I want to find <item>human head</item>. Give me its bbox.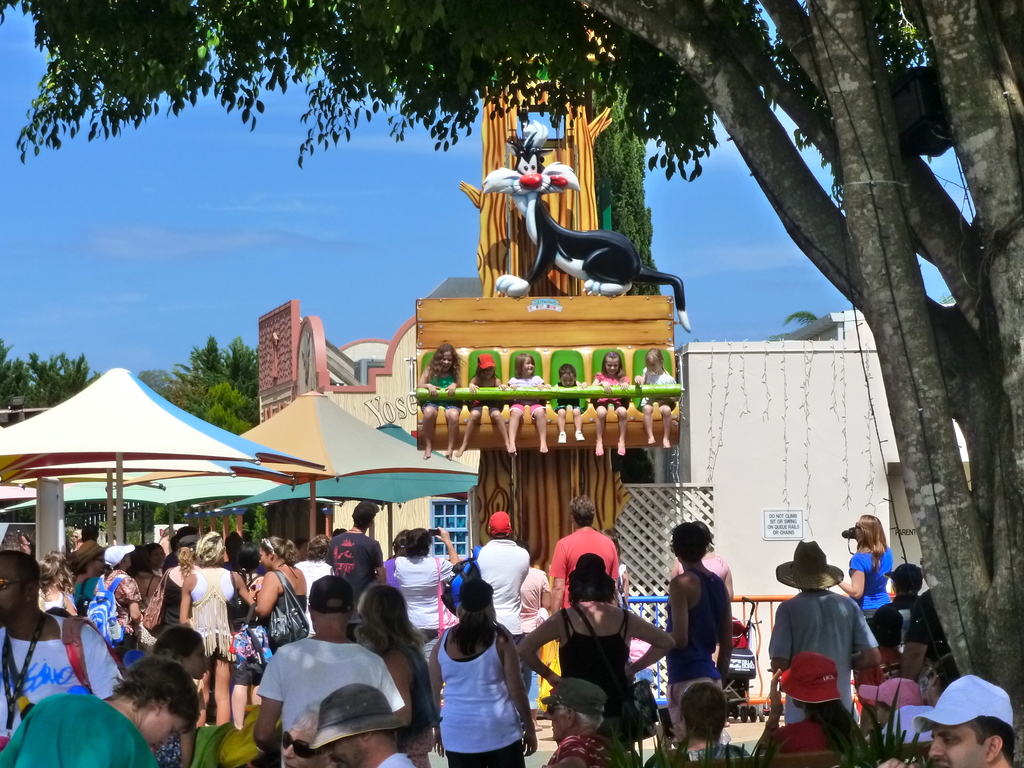
[x1=780, y1=656, x2=842, y2=712].
